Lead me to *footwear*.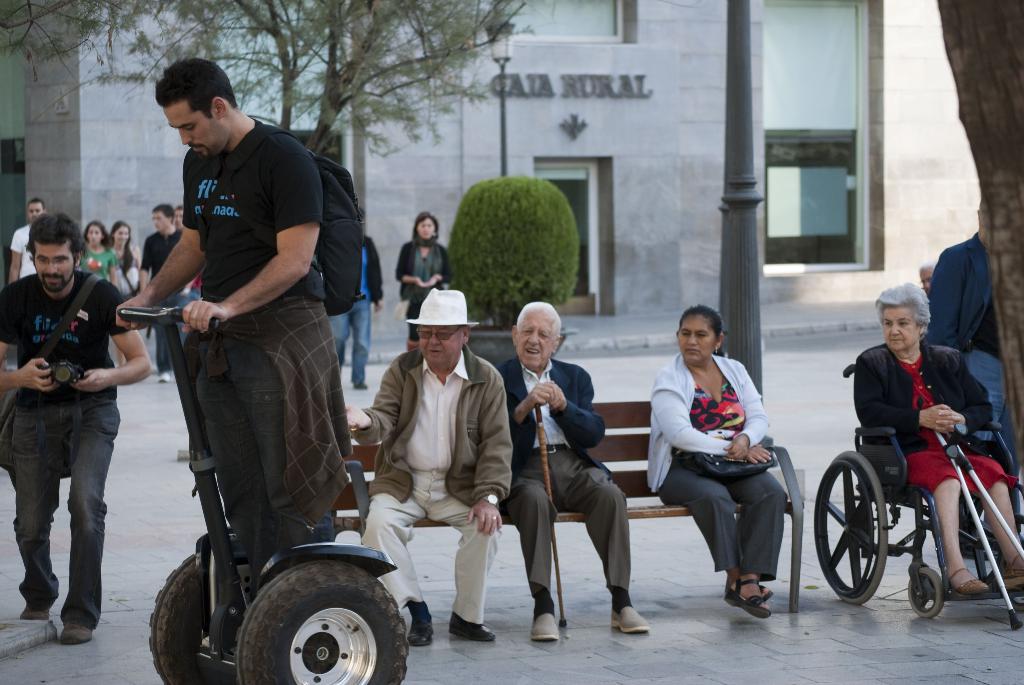
Lead to left=59, top=623, right=92, bottom=645.
